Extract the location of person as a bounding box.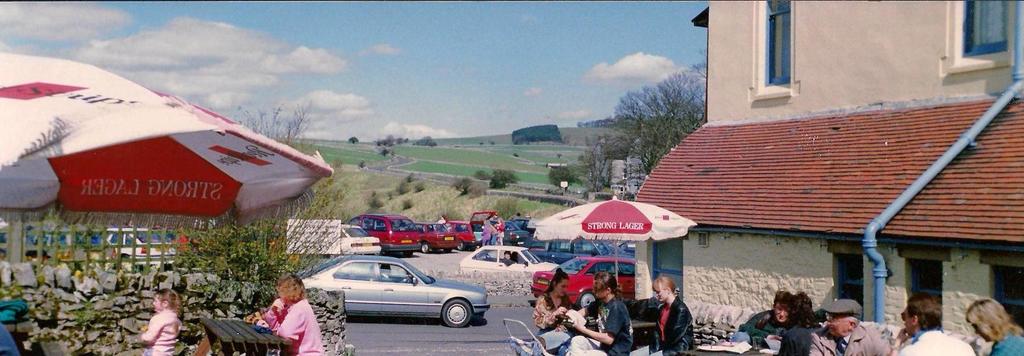
255,273,329,353.
